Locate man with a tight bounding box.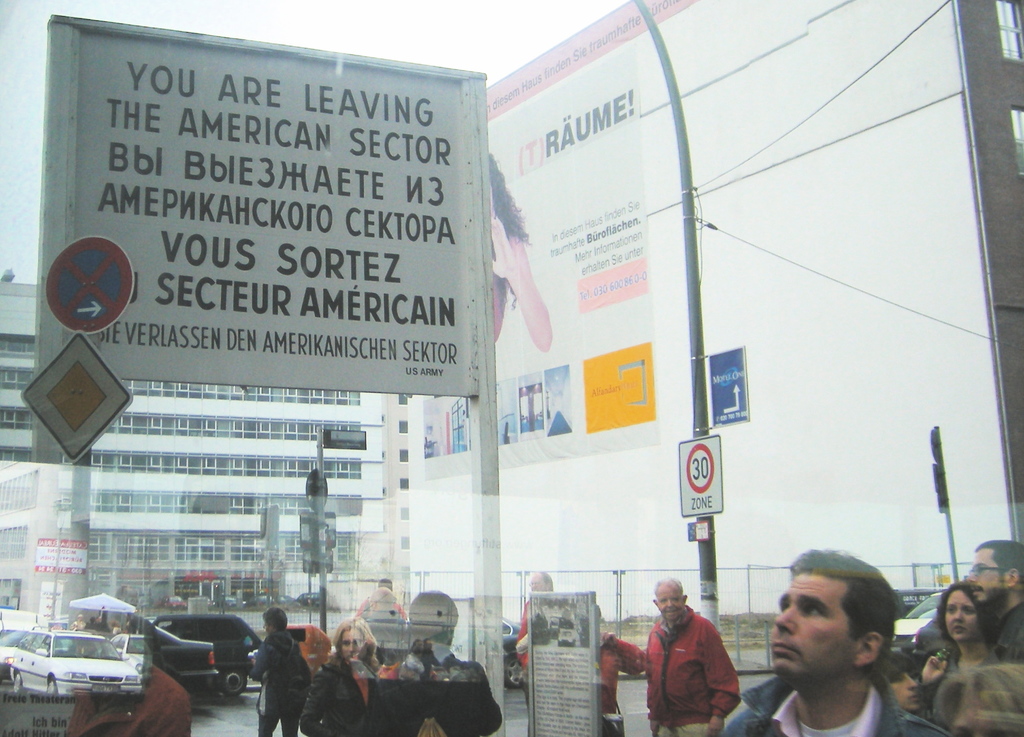
pyautogui.locateOnScreen(347, 574, 409, 617).
